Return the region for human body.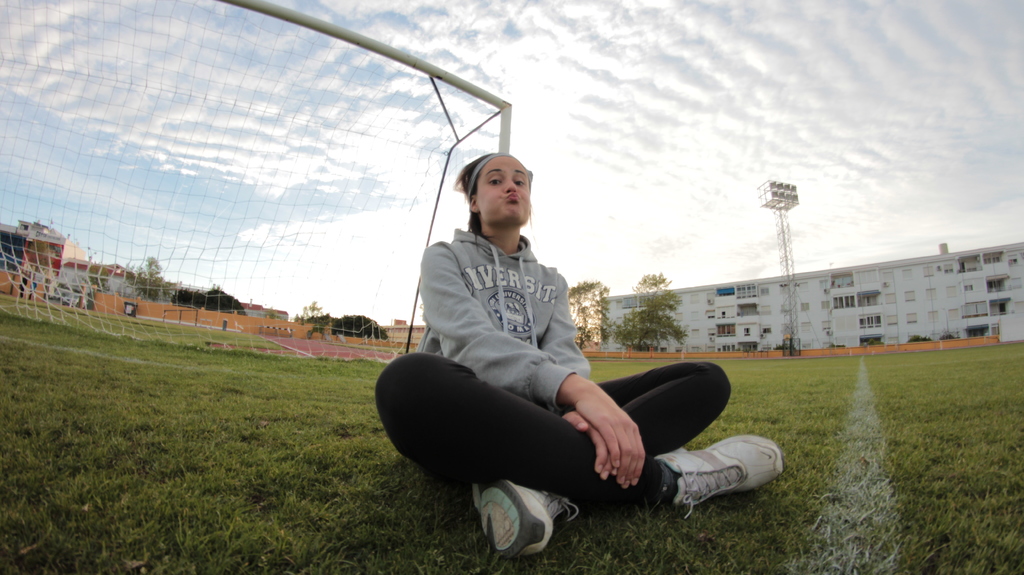
372, 149, 785, 563.
